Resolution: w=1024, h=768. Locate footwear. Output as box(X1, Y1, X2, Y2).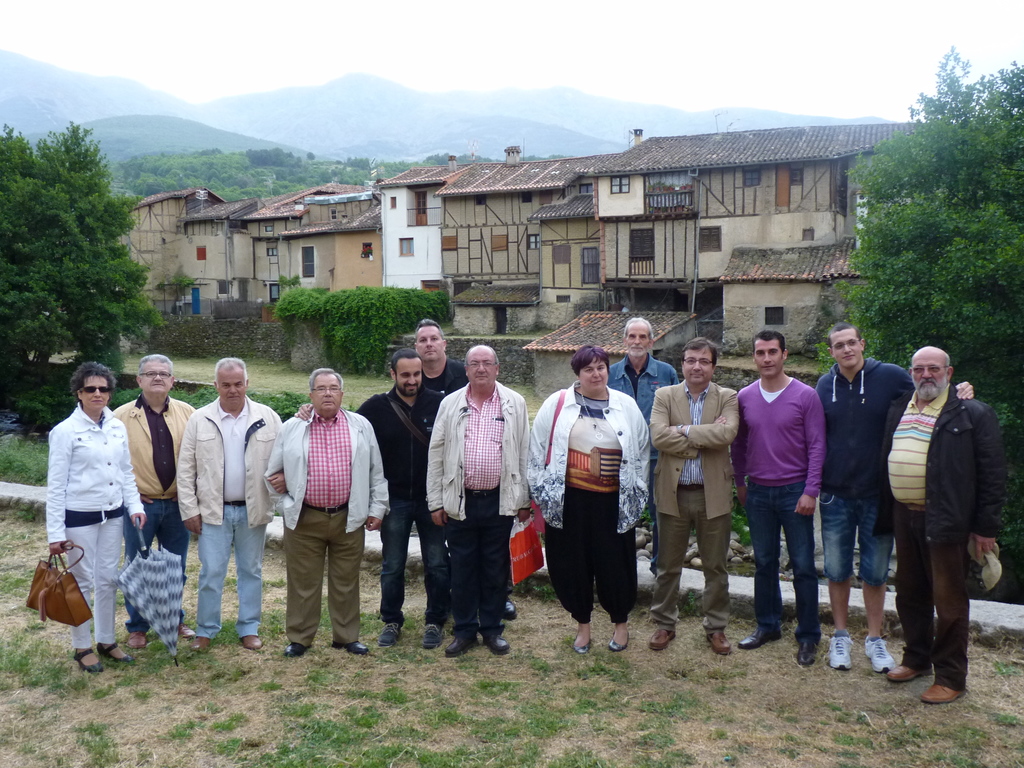
box(570, 630, 593, 657).
